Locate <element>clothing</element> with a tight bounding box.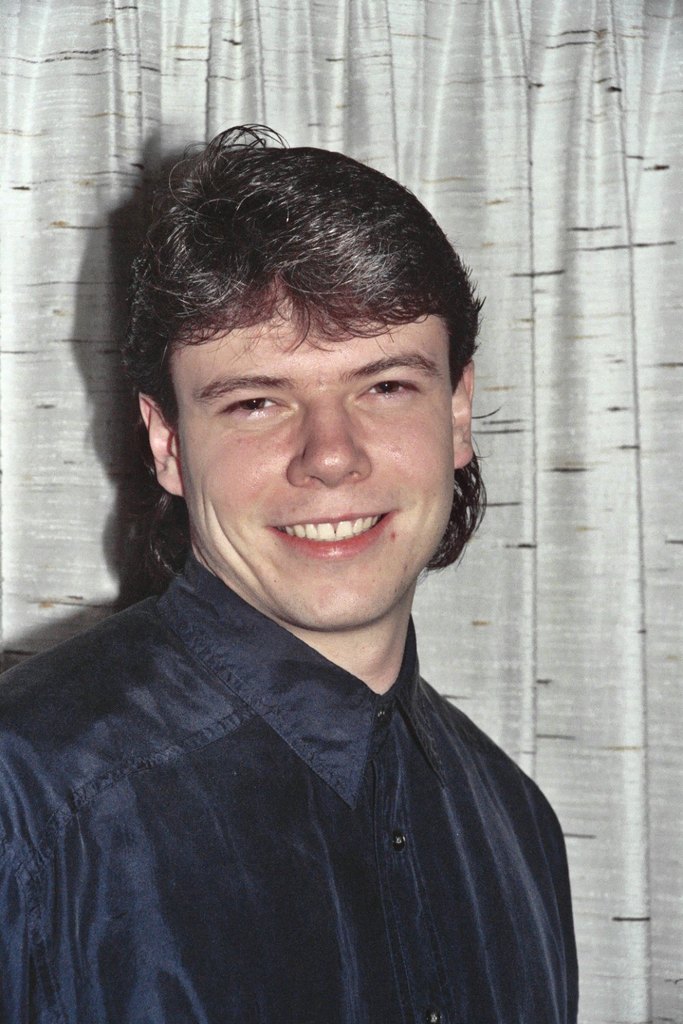
box=[0, 552, 577, 1023].
